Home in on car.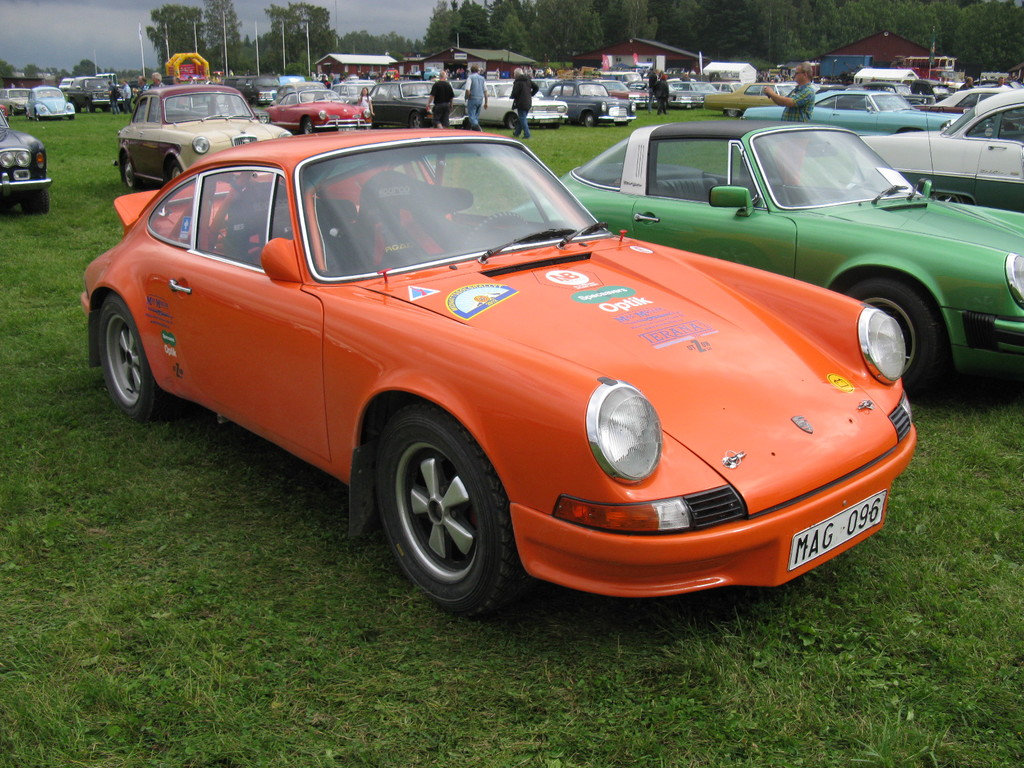
Homed in at crop(566, 118, 1023, 383).
